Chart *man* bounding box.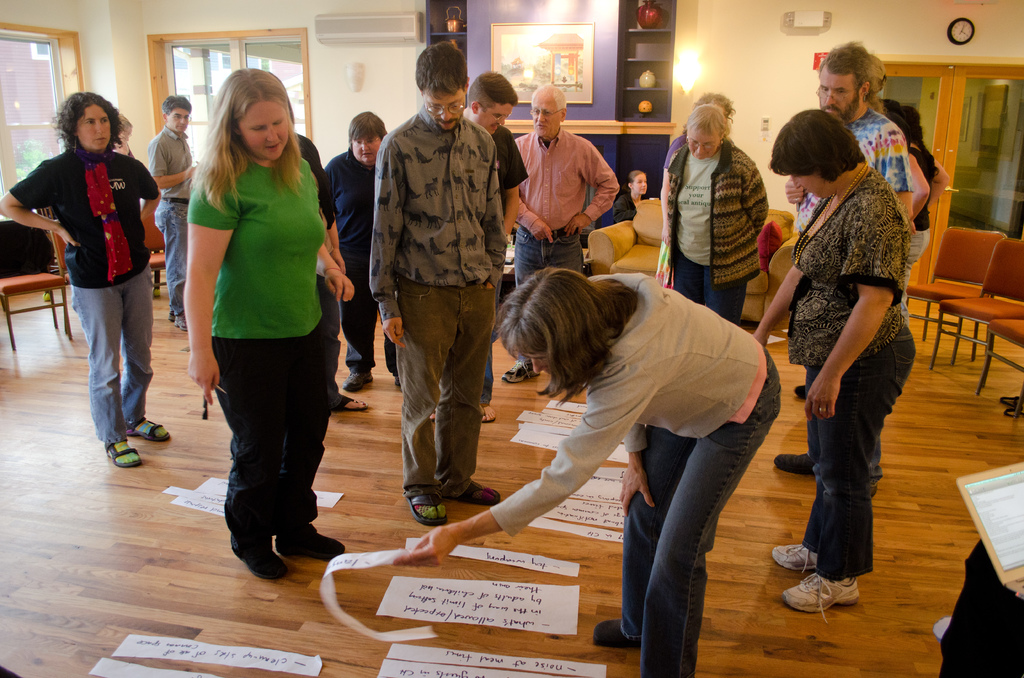
Charted: x1=425 y1=74 x2=531 y2=420.
